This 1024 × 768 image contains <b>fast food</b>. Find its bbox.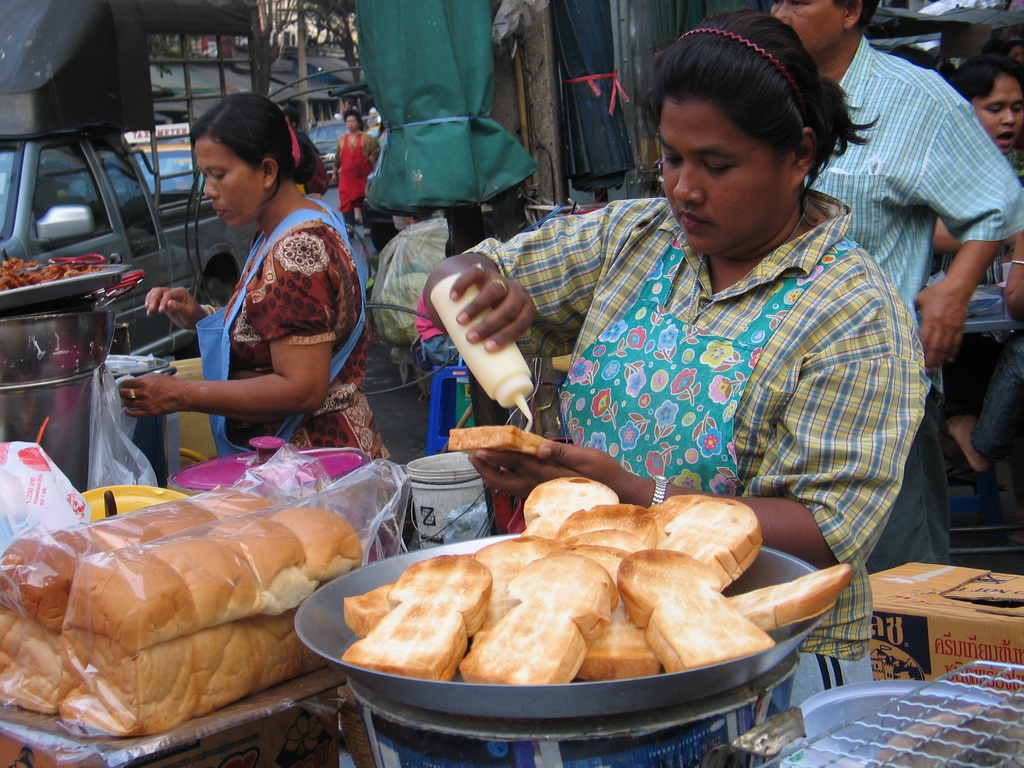
[left=19, top=481, right=376, bottom=723].
